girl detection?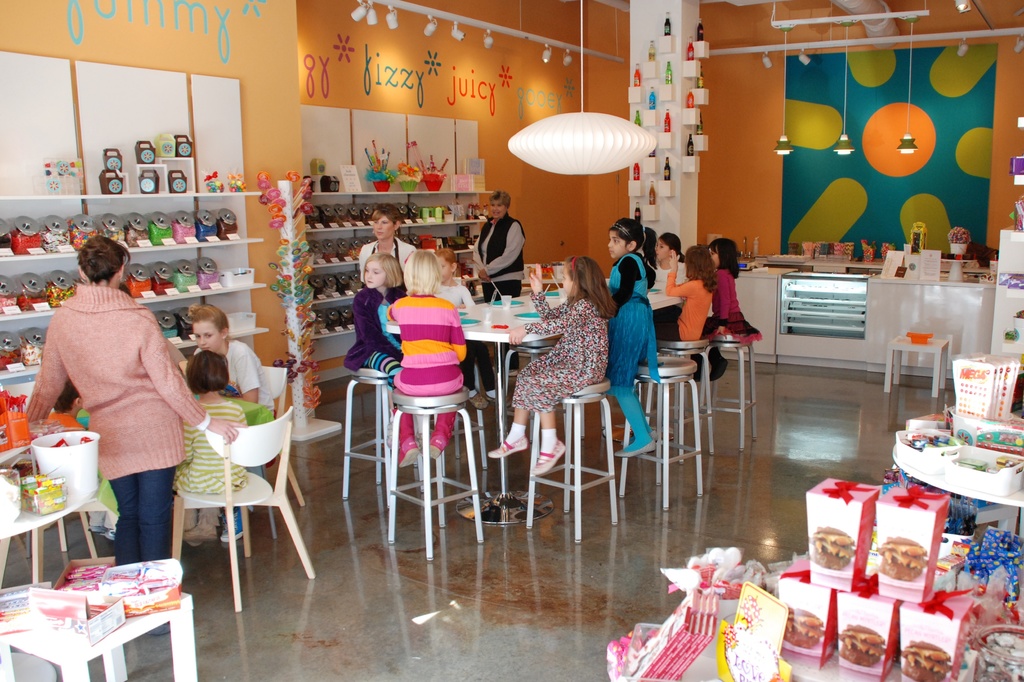
bbox=(648, 241, 720, 345)
